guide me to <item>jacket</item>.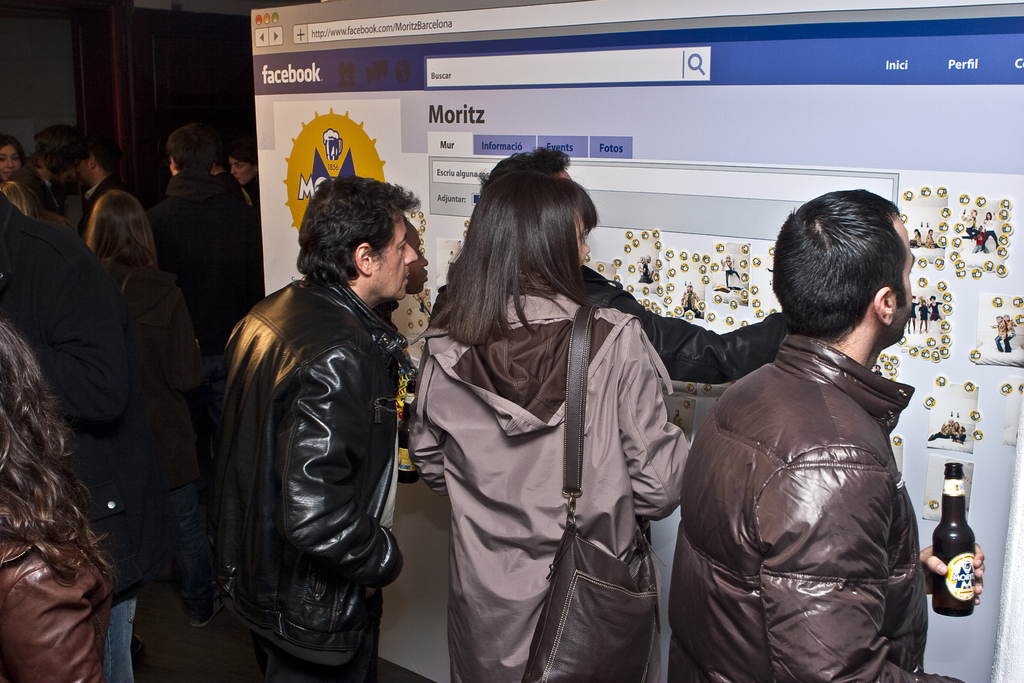
Guidance: BBox(0, 194, 156, 599).
